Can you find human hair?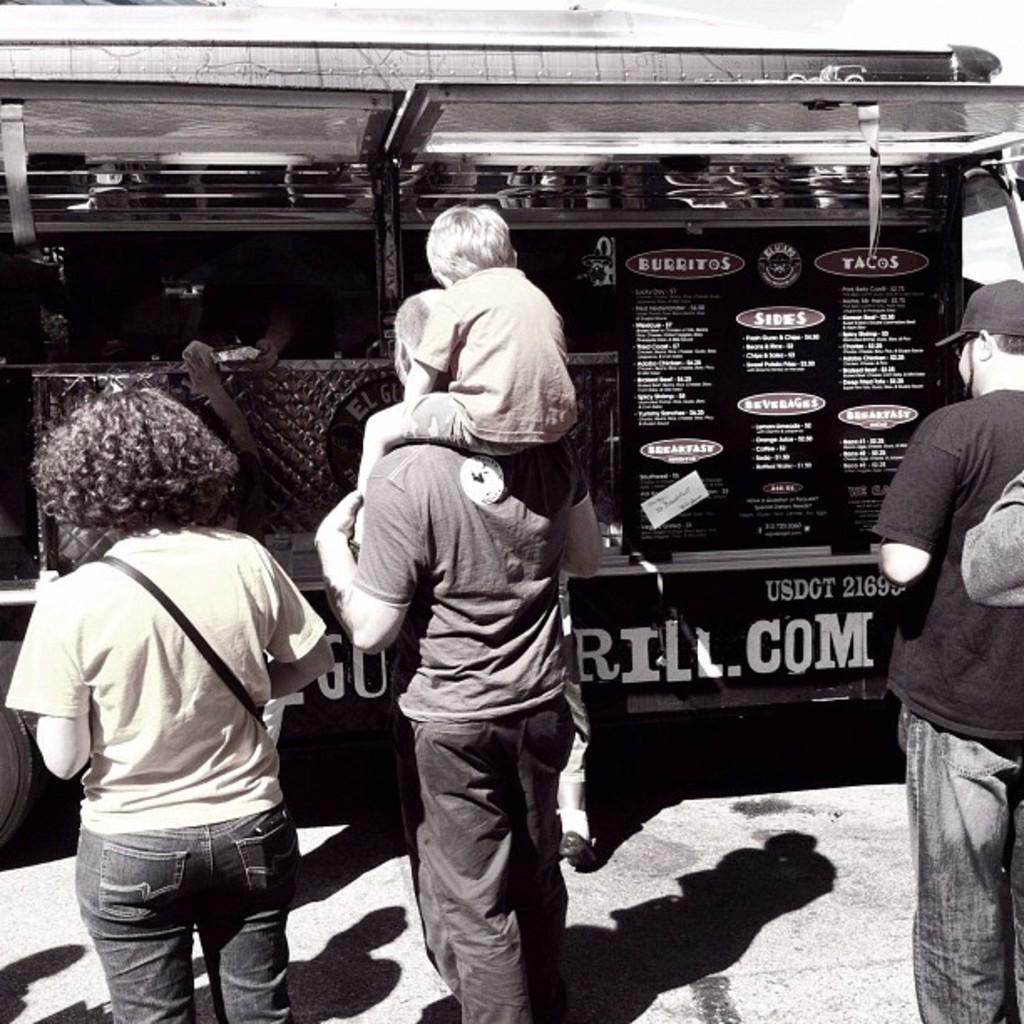
Yes, bounding box: {"x1": 28, "y1": 383, "x2": 236, "y2": 544}.
